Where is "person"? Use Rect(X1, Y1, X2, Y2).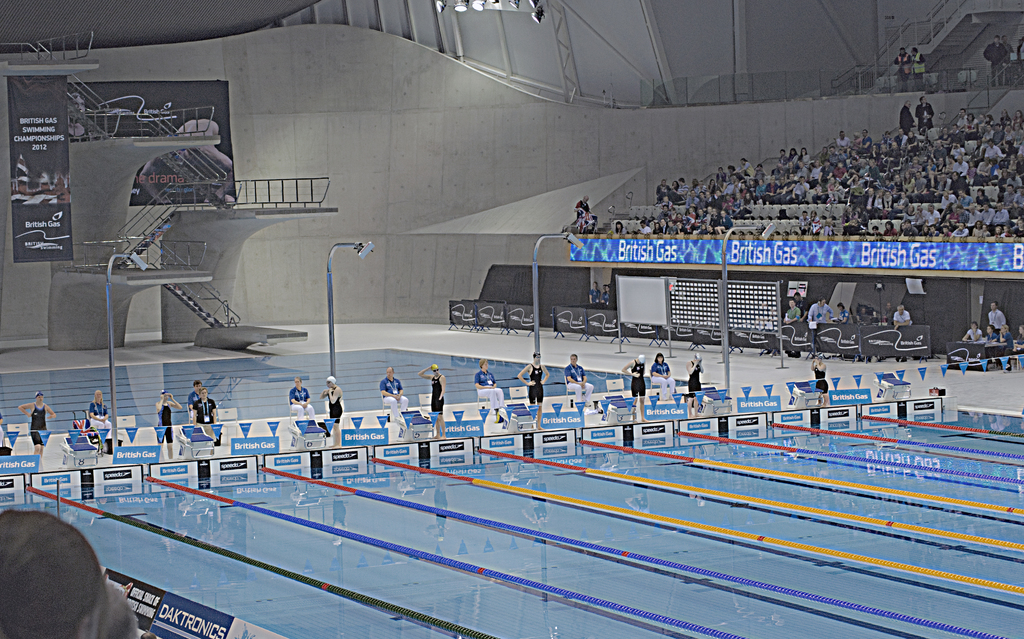
Rect(999, 35, 1016, 78).
